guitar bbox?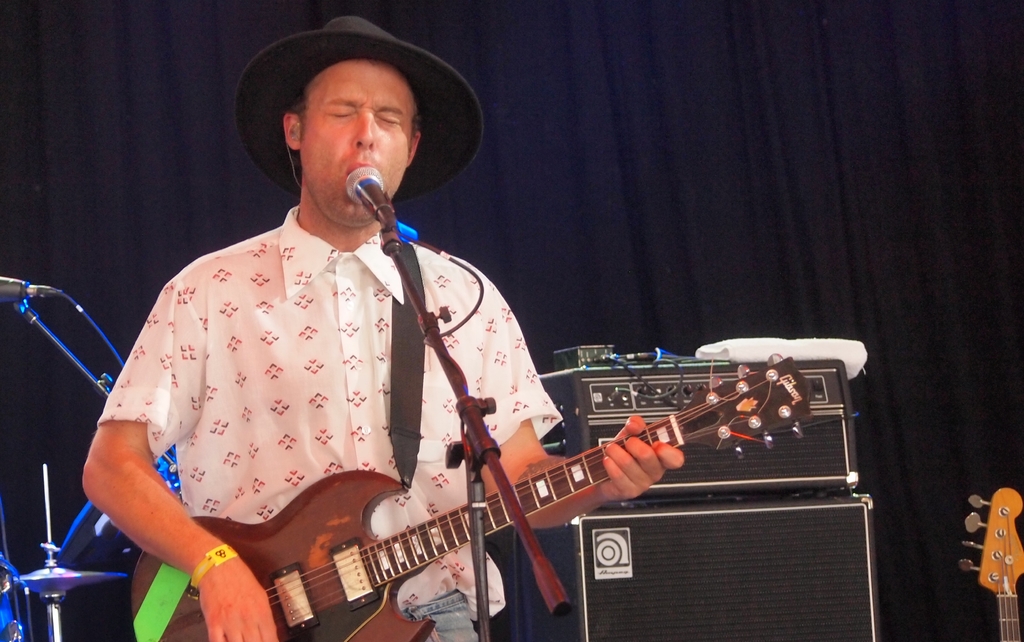
bbox=[252, 349, 859, 641]
